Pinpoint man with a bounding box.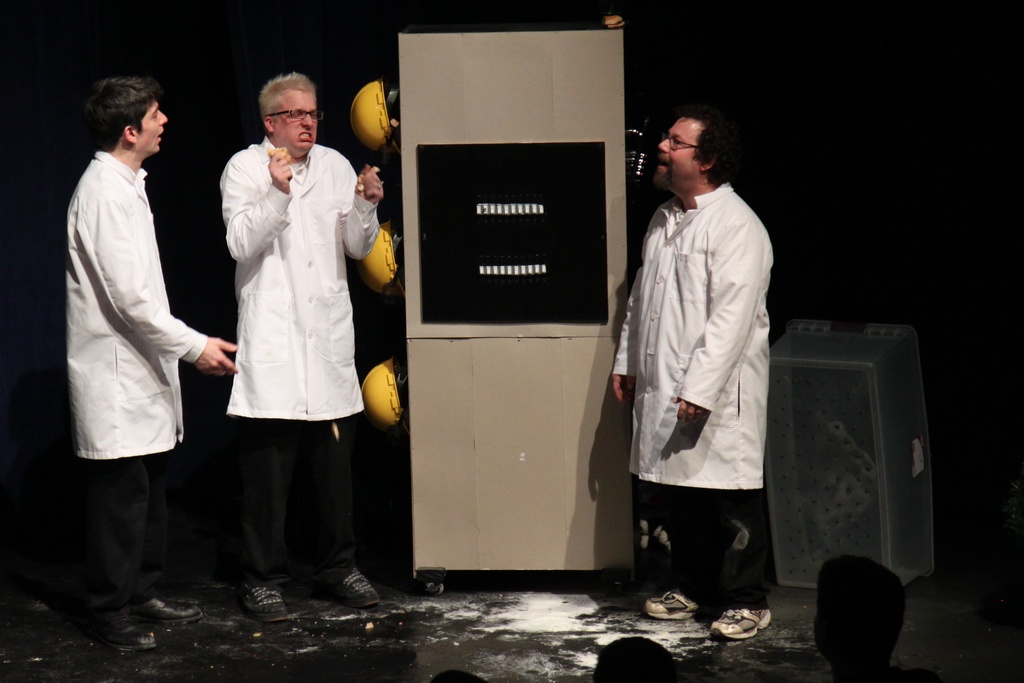
(x1=224, y1=68, x2=387, y2=620).
